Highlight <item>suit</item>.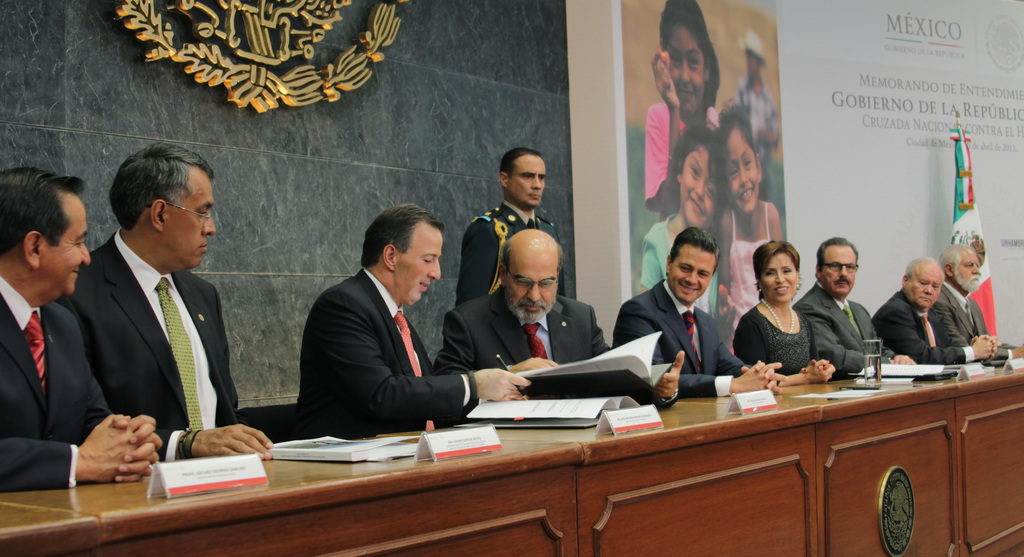
Highlighted region: 933,281,1016,361.
